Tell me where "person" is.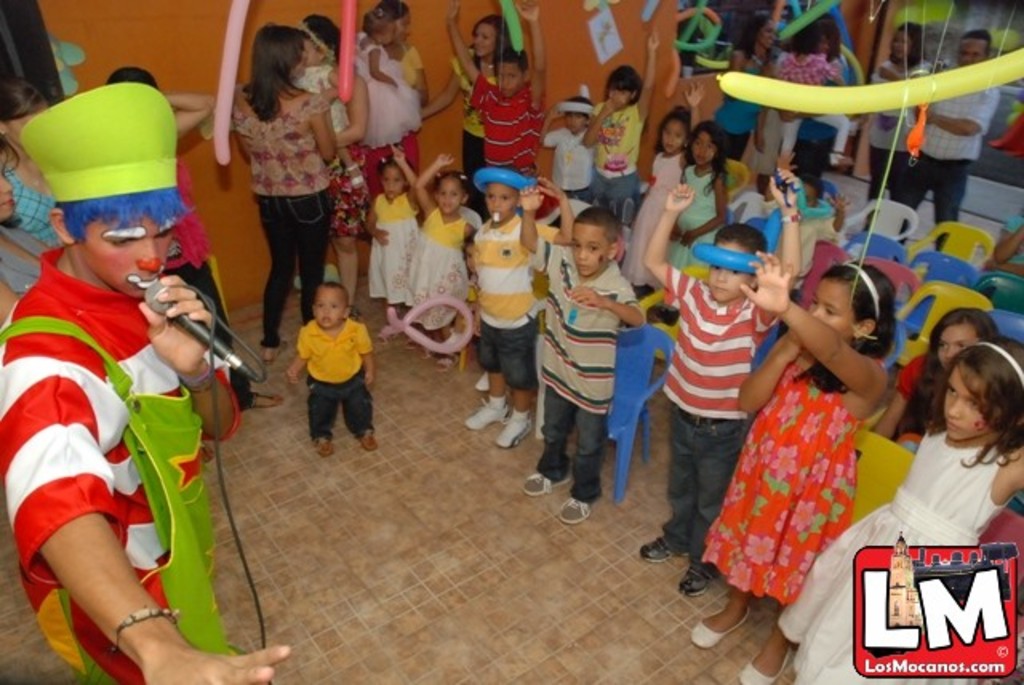
"person" is at (left=277, top=286, right=370, bottom=467).
